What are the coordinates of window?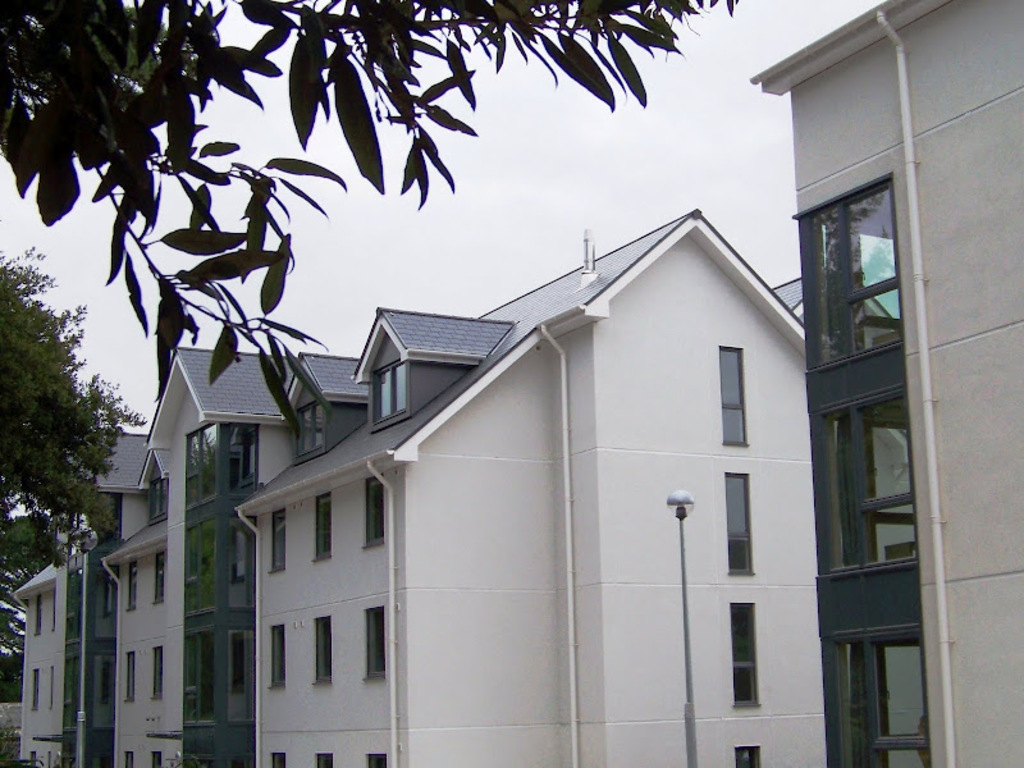
bbox=(367, 751, 388, 767).
